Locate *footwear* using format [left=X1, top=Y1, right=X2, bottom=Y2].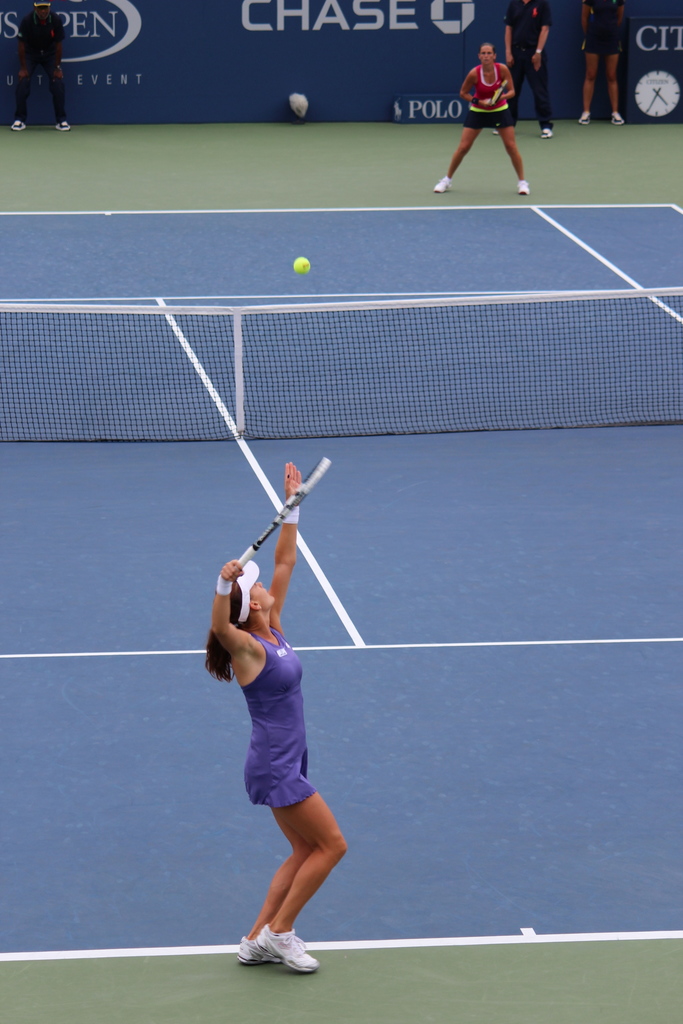
[left=54, top=120, right=70, bottom=134].
